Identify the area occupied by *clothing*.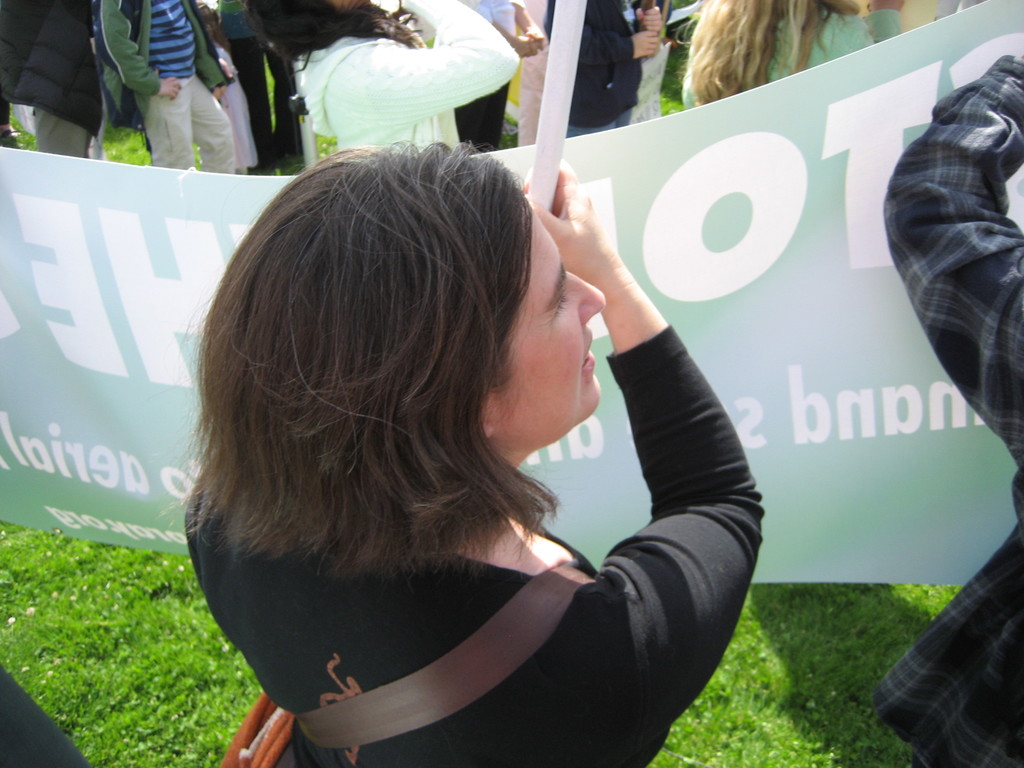
Area: [left=454, top=0, right=531, bottom=154].
